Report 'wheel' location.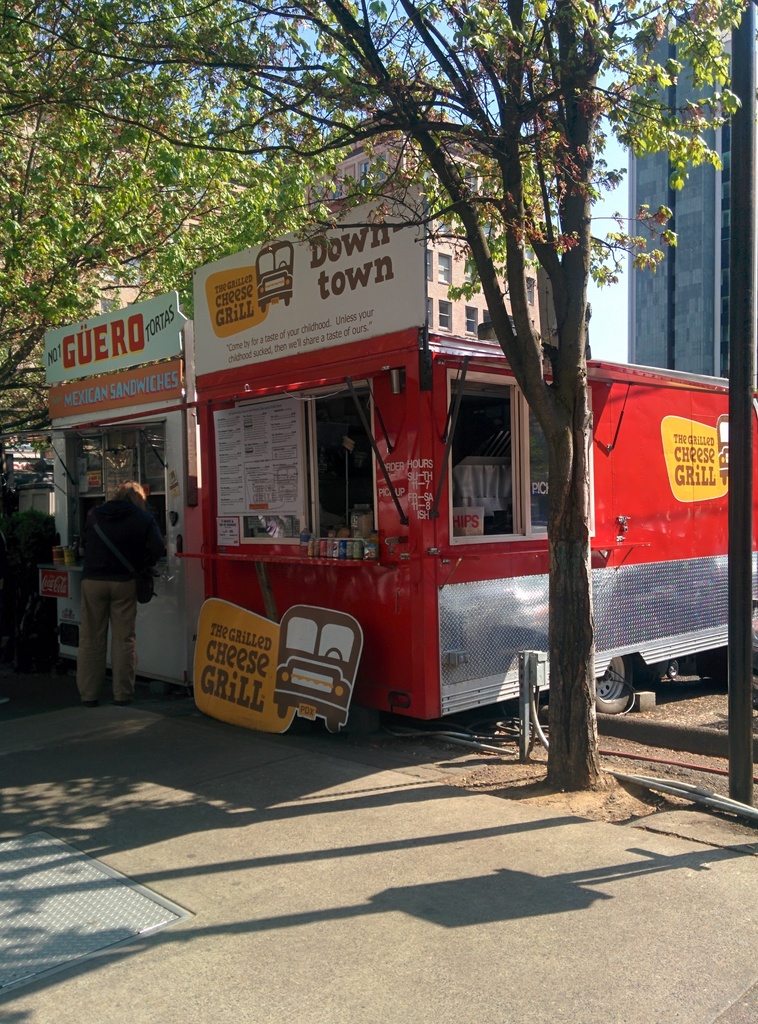
Report: 585 648 647 714.
